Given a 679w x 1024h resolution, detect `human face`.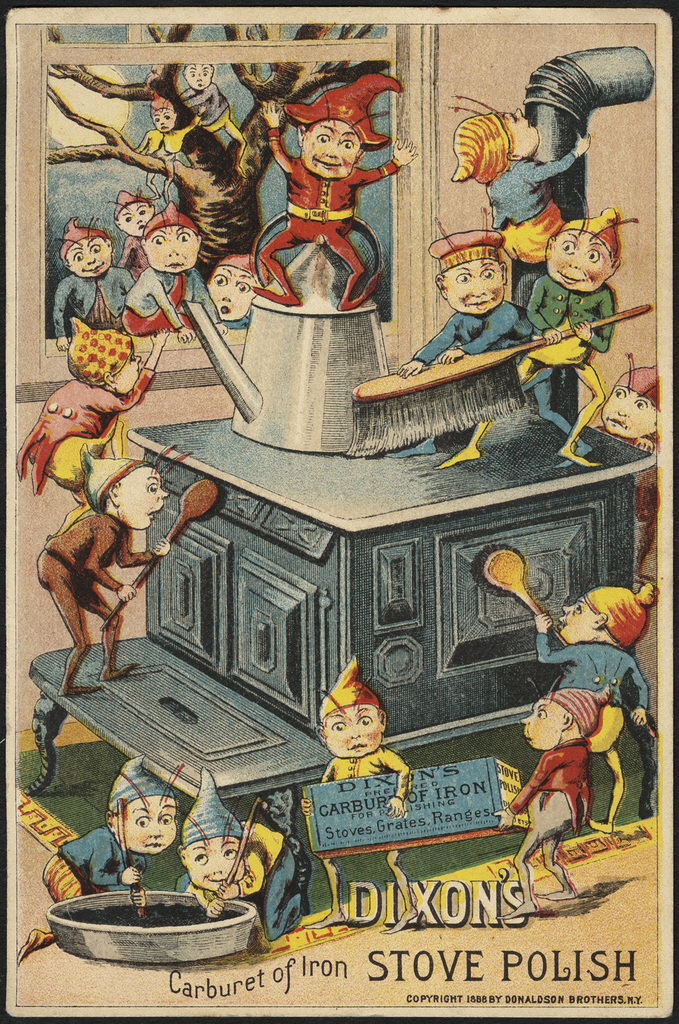
crop(301, 115, 363, 171).
